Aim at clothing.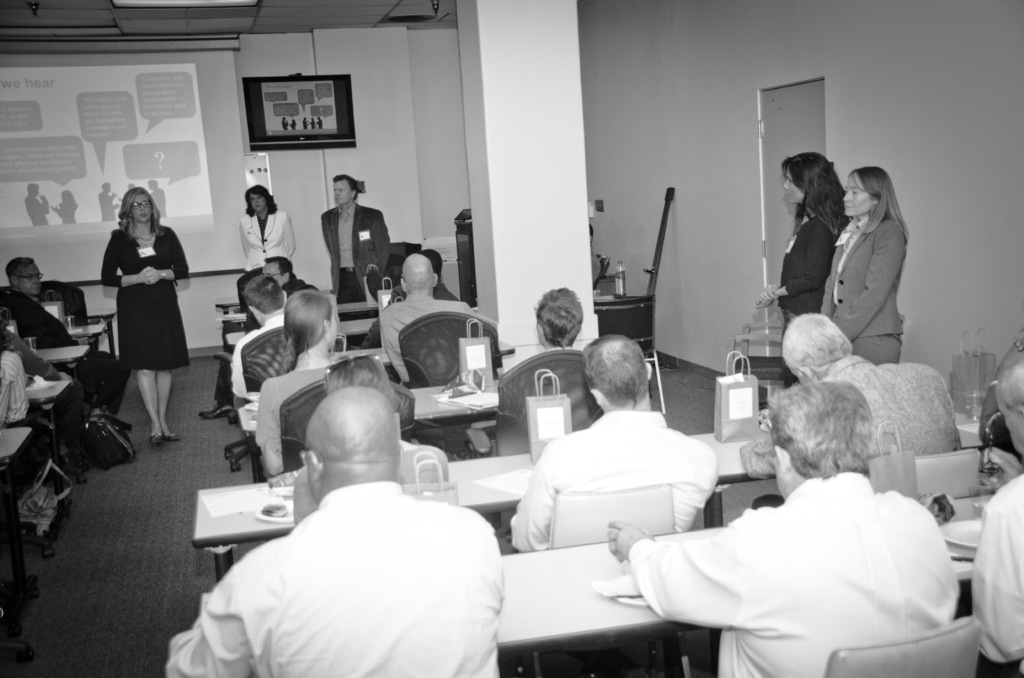
Aimed at (x1=968, y1=457, x2=1023, y2=677).
